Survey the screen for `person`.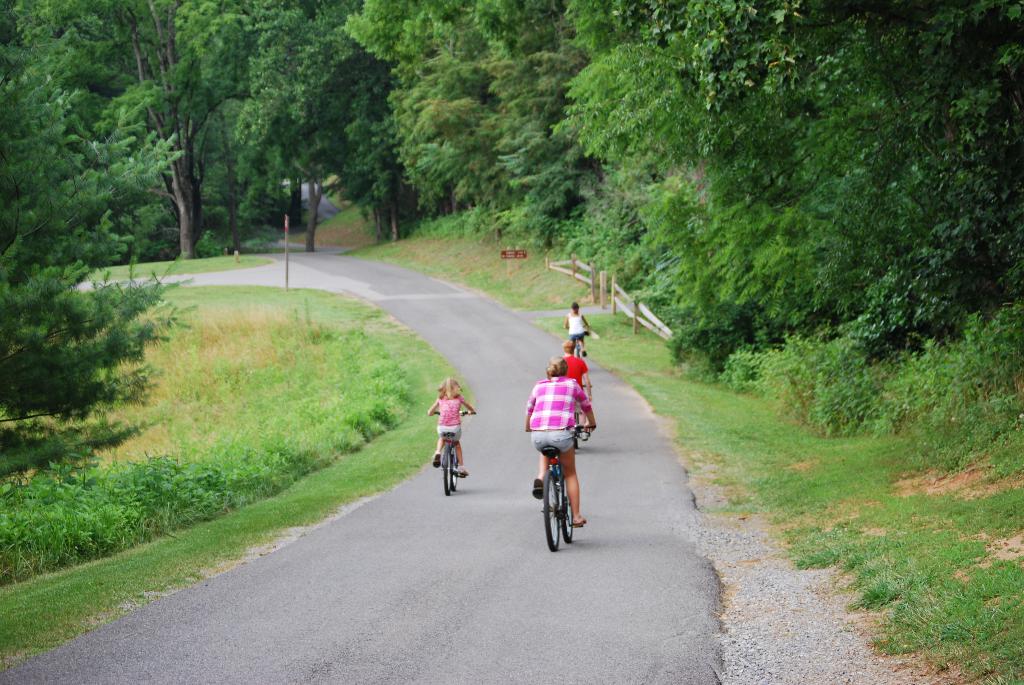
Survey found: 564,306,590,358.
